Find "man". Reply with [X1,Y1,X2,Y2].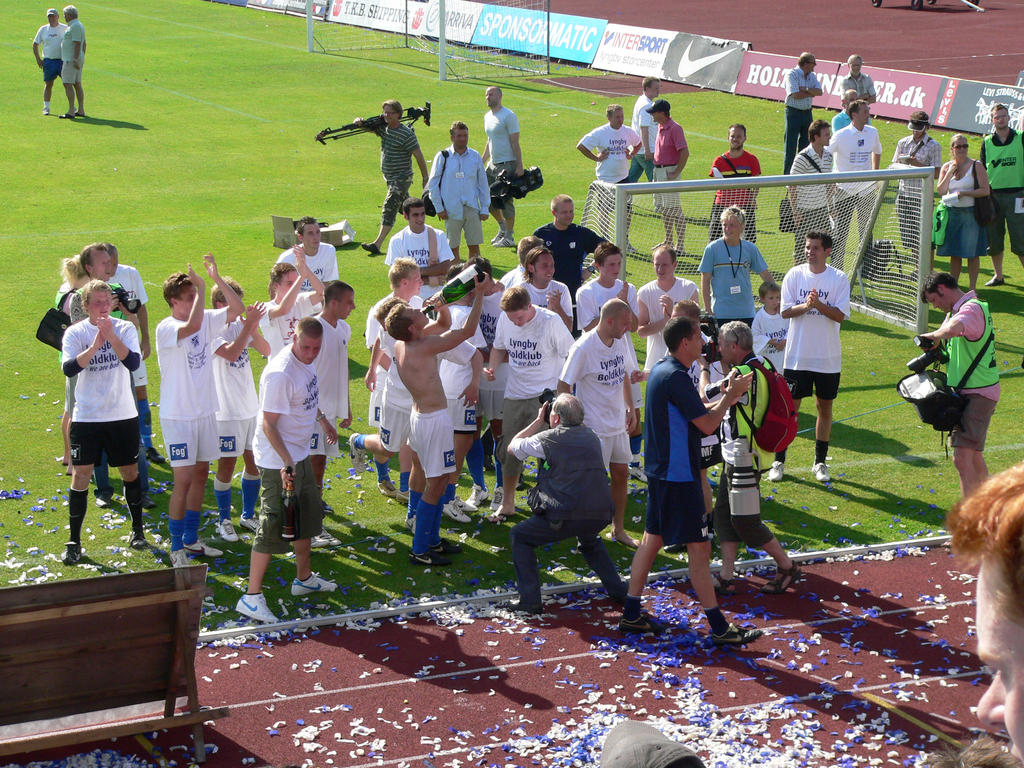
[888,109,940,253].
